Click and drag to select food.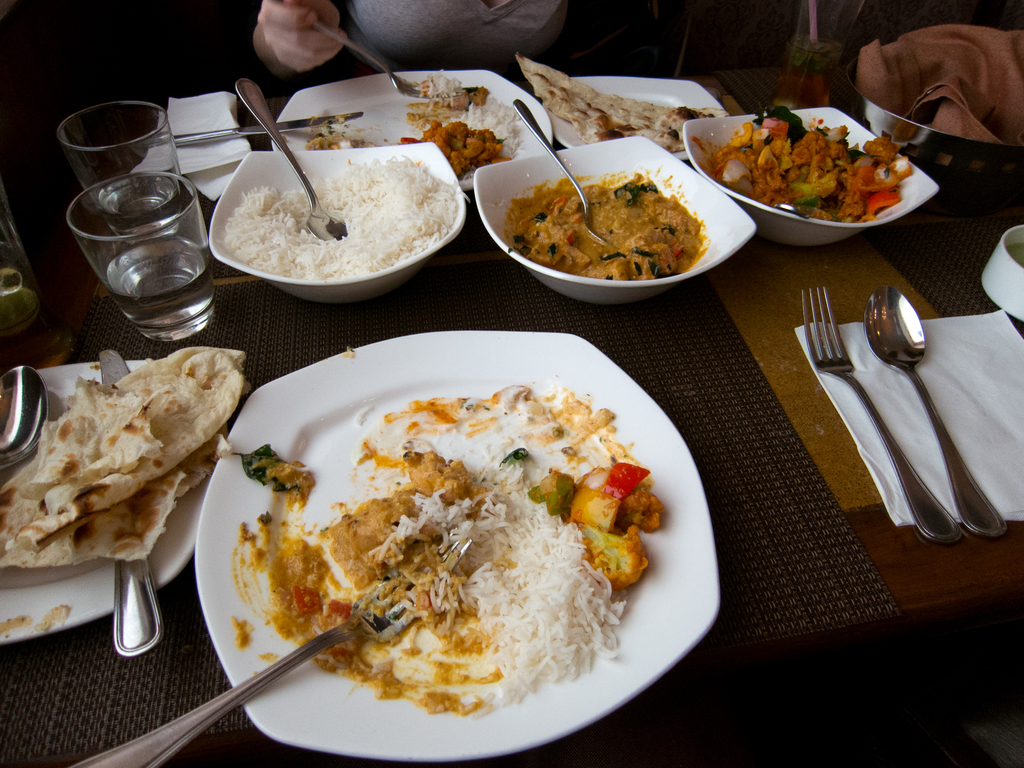
Selection: detection(305, 116, 375, 147).
